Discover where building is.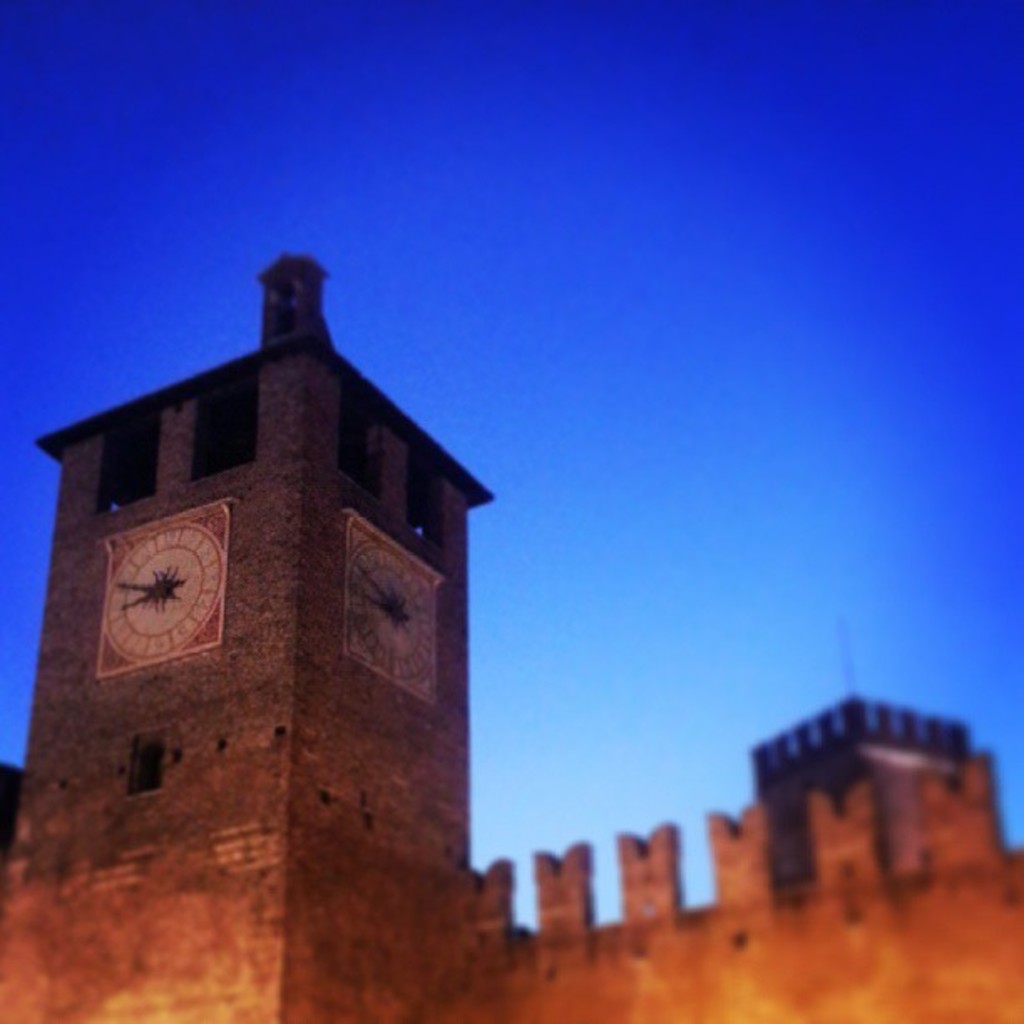
Discovered at [left=0, top=251, right=1022, bottom=1022].
